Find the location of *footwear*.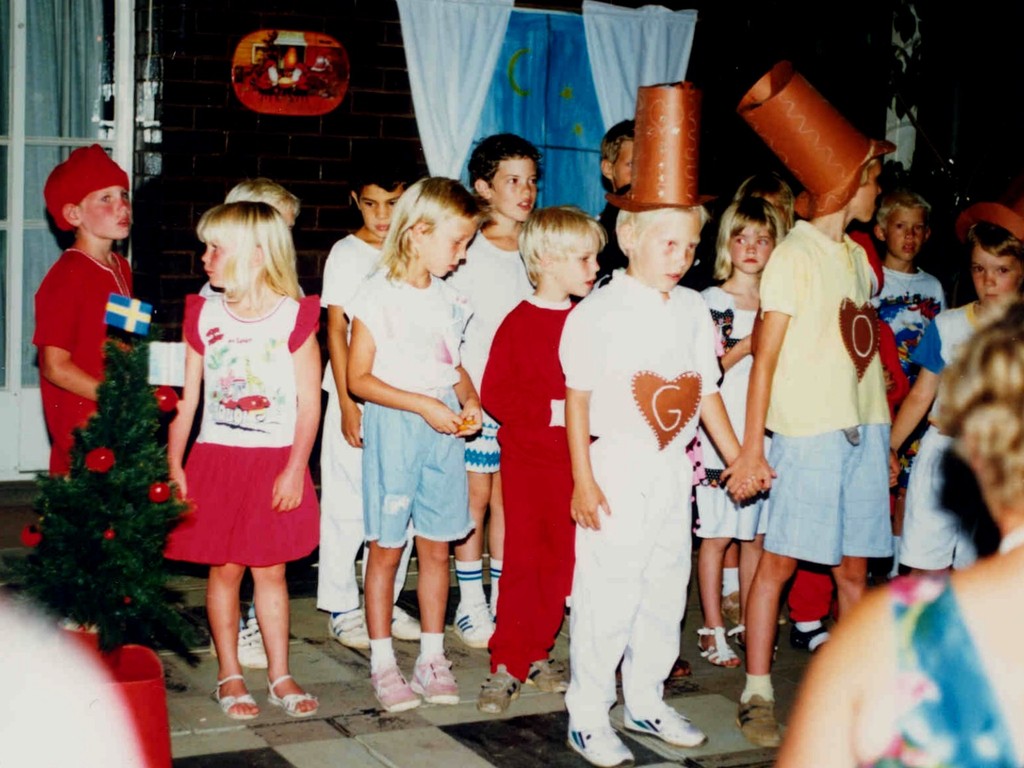
Location: x1=332 y1=604 x2=370 y2=653.
